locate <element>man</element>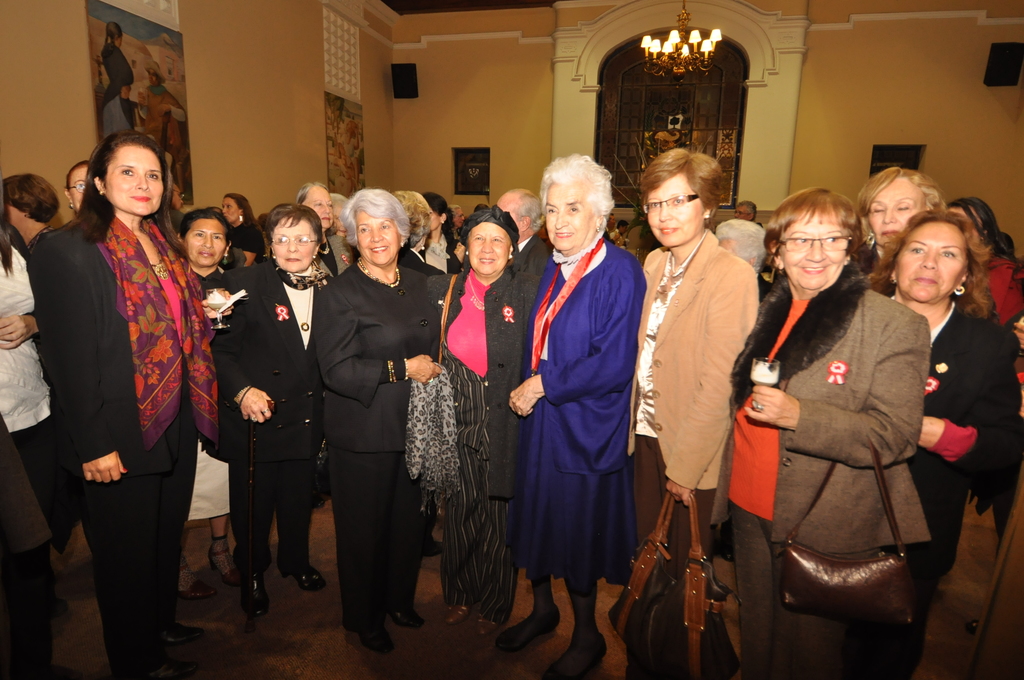
region(734, 201, 755, 222)
